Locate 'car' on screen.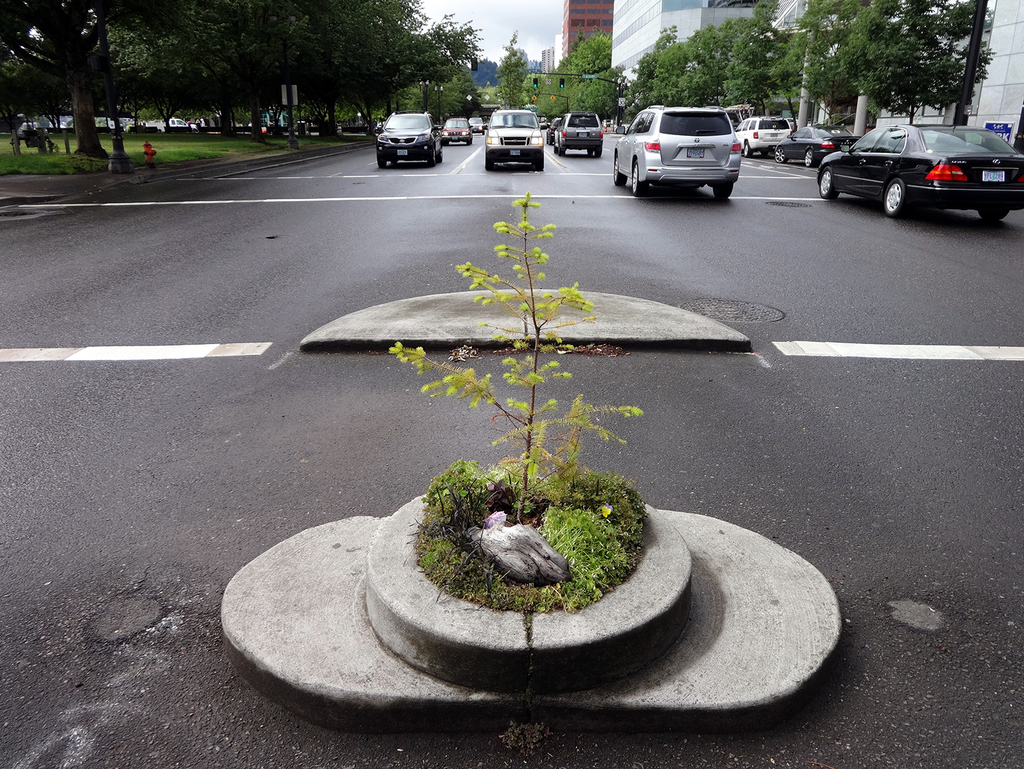
On screen at bbox=[612, 102, 744, 201].
